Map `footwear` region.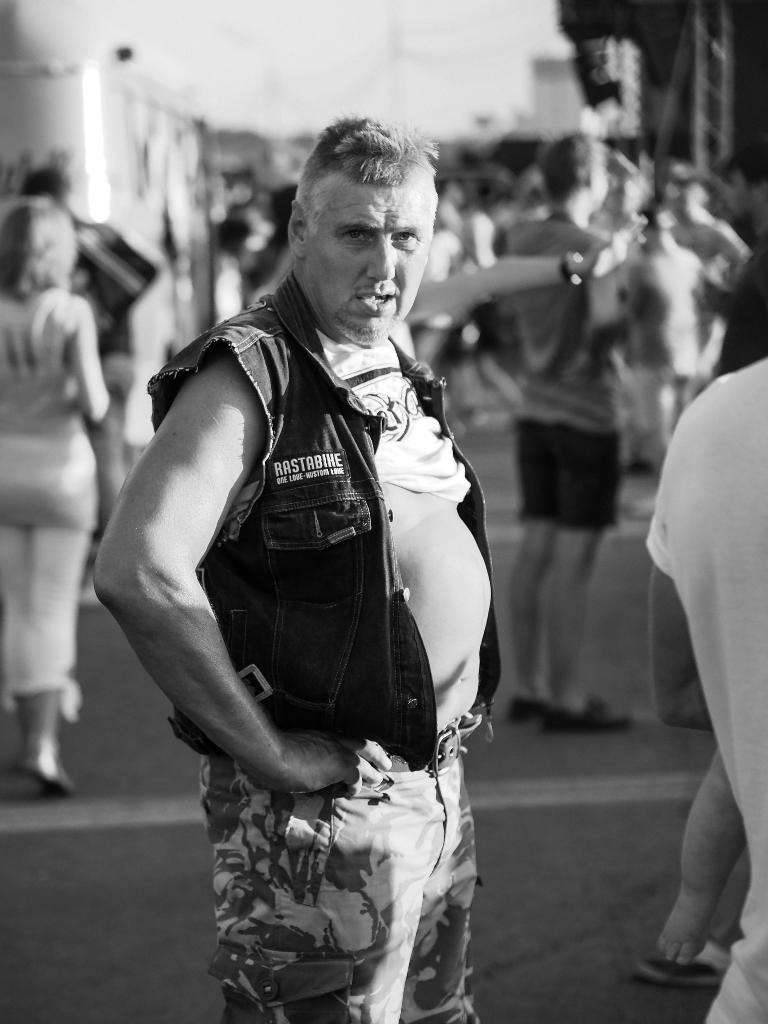
Mapped to box(10, 738, 72, 792).
